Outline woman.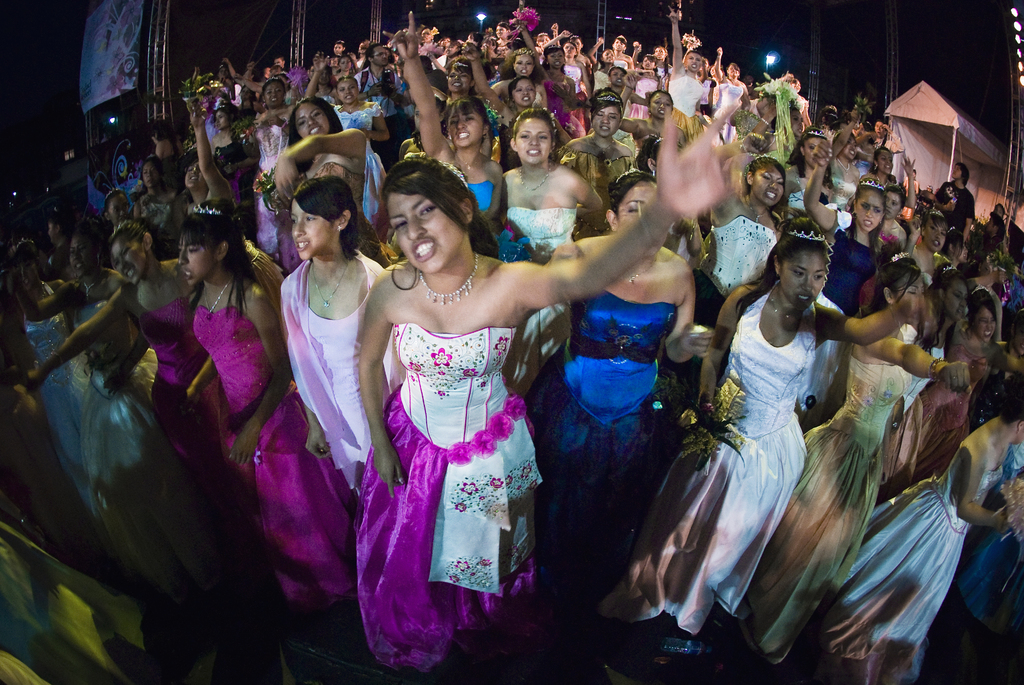
Outline: (x1=294, y1=52, x2=374, y2=143).
